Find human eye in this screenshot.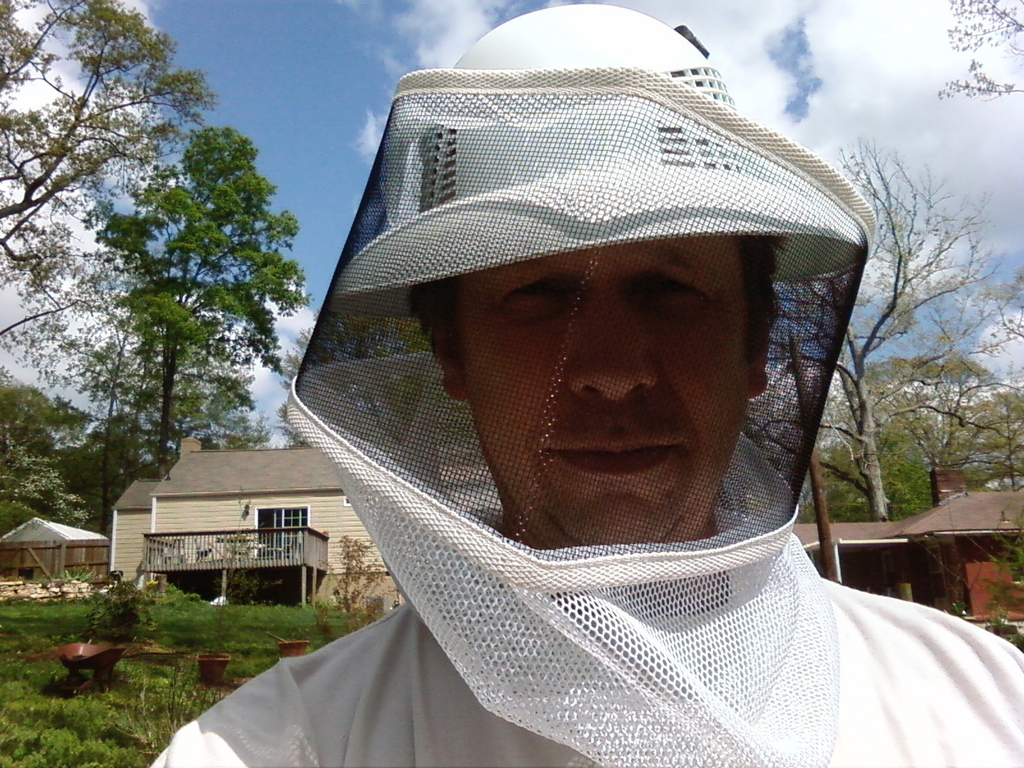
The bounding box for human eye is <bbox>636, 277, 700, 312</bbox>.
